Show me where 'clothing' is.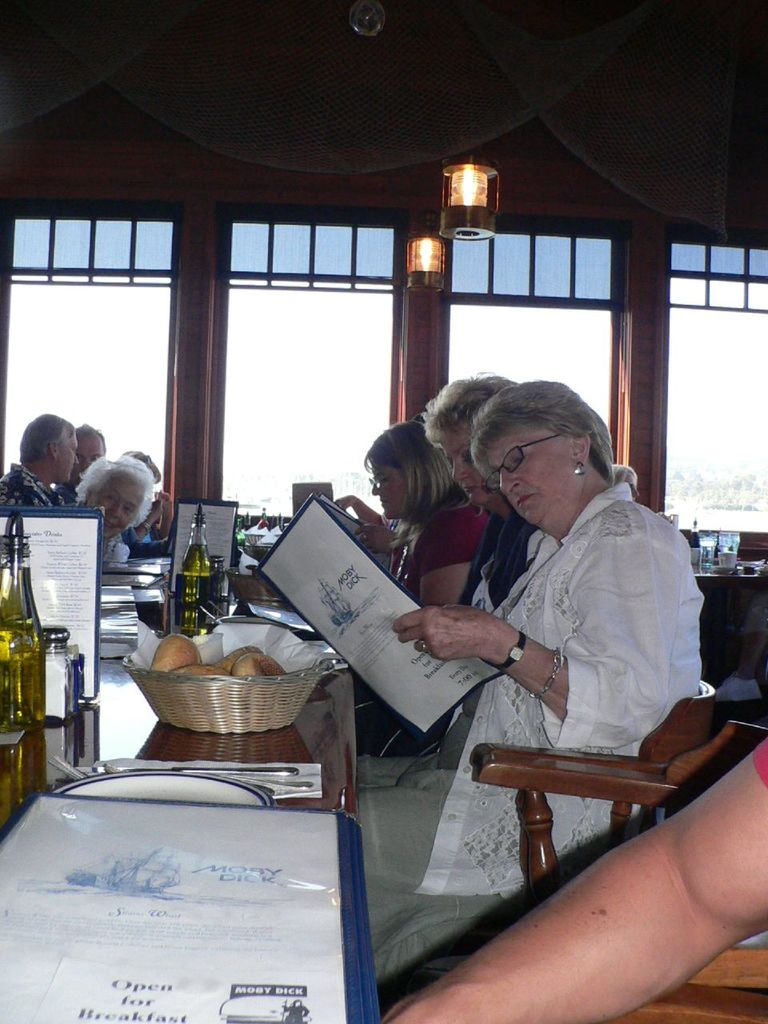
'clothing' is at rect(747, 737, 767, 790).
